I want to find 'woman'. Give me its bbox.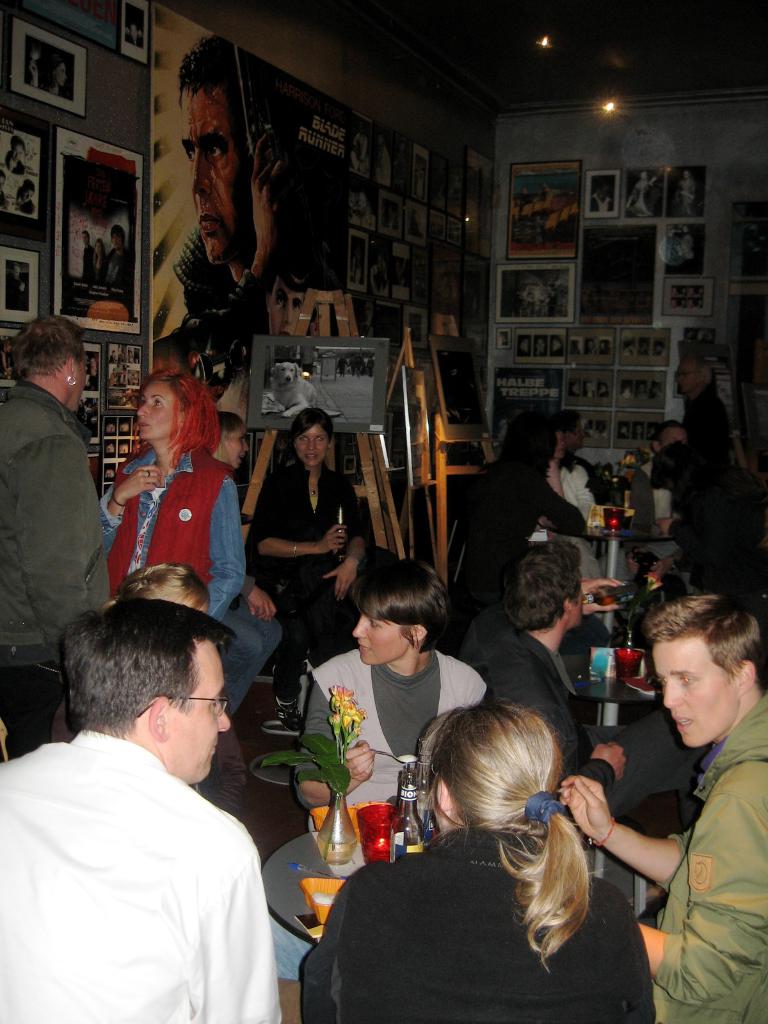
[left=654, top=441, right=767, bottom=594].
